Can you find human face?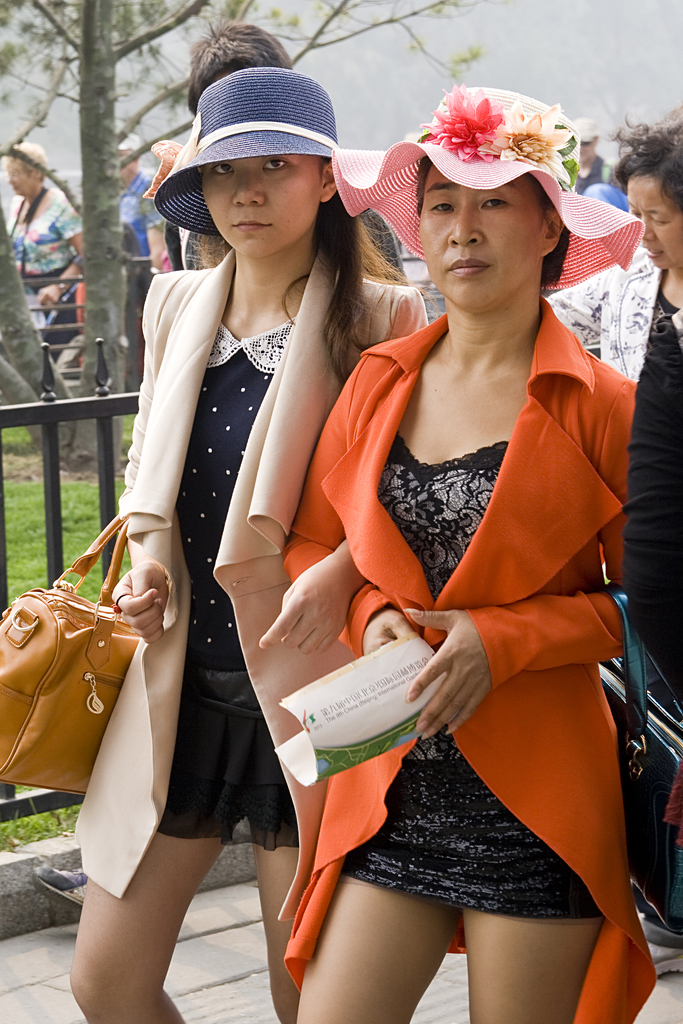
Yes, bounding box: [627,180,682,268].
